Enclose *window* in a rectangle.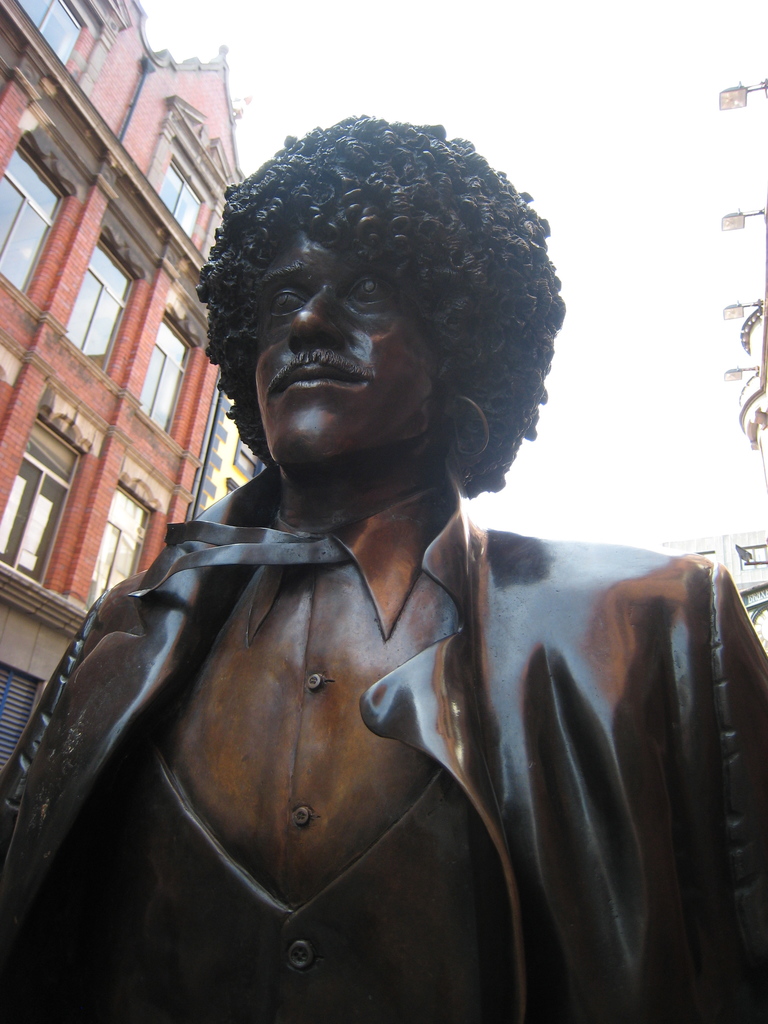
box=[0, 135, 72, 297].
